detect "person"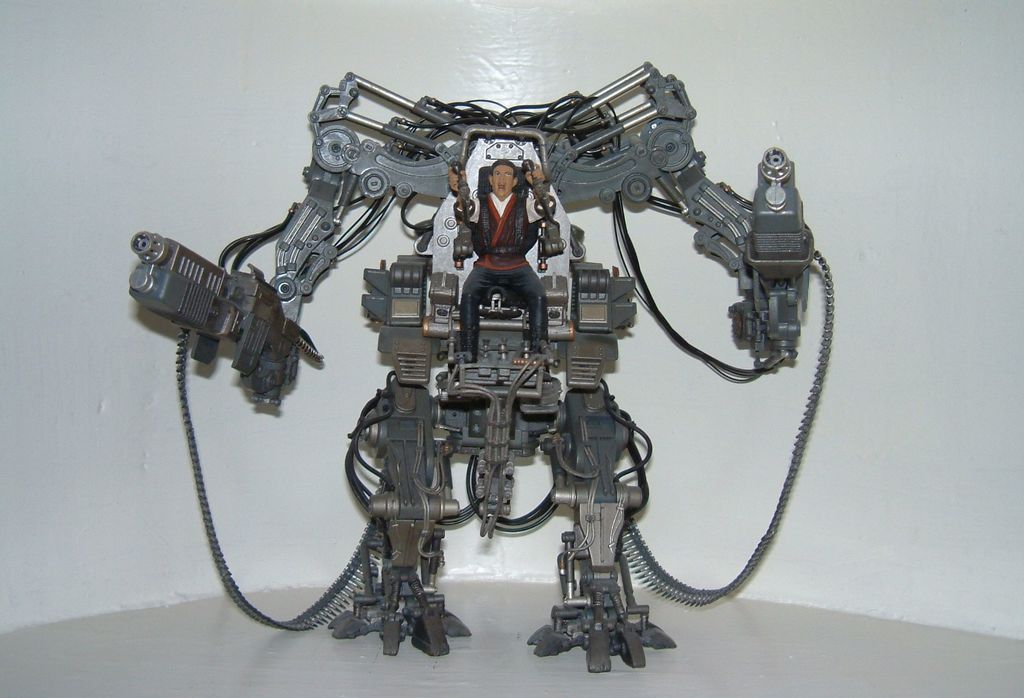
region(448, 160, 547, 361)
